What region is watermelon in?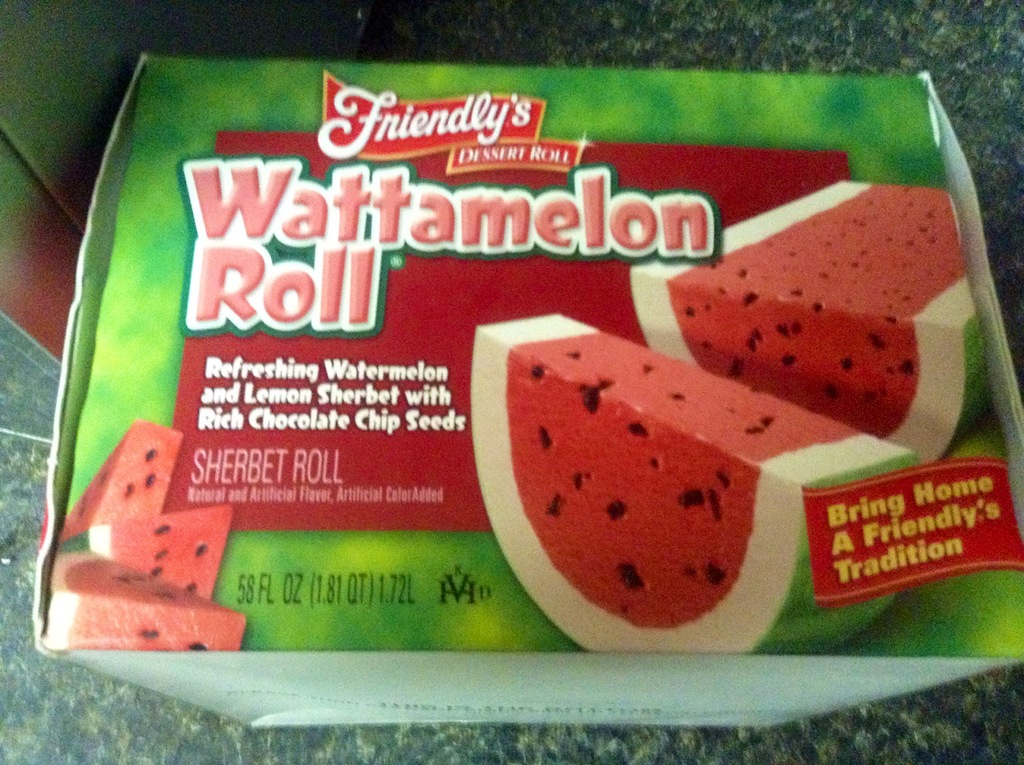
pyautogui.locateOnScreen(46, 552, 246, 654).
